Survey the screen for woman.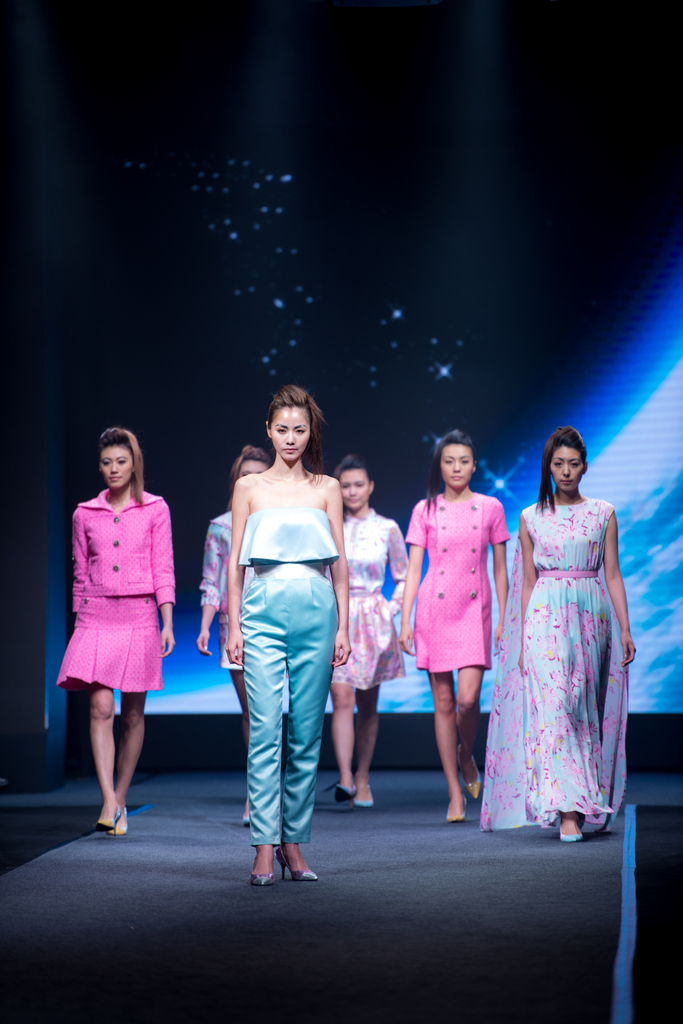
Survey found: 56:417:173:839.
